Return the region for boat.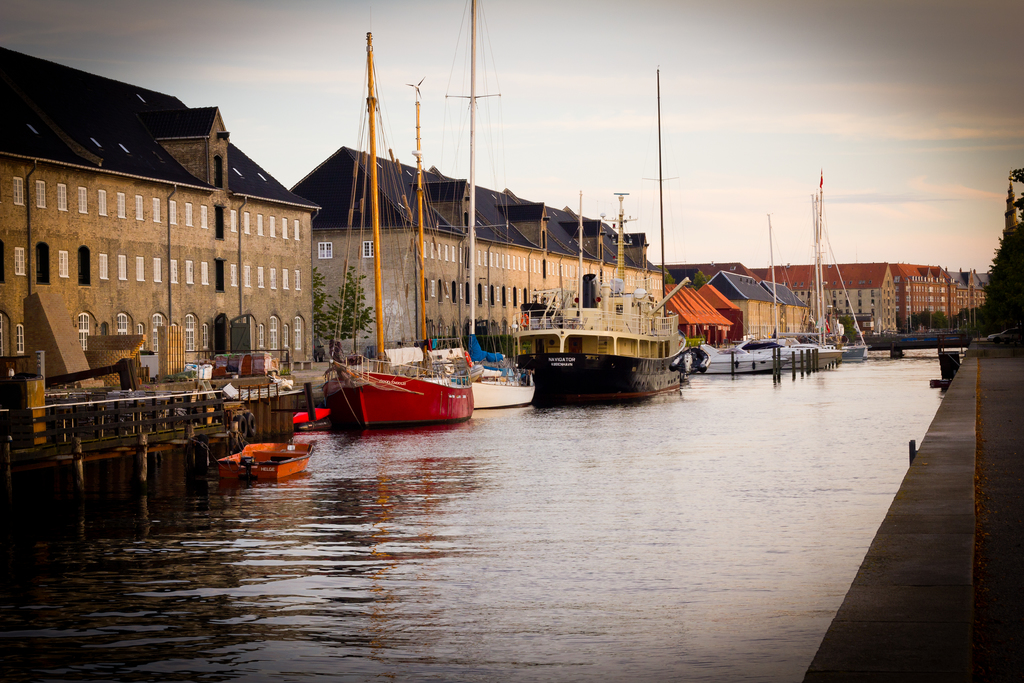
(518,184,686,395).
